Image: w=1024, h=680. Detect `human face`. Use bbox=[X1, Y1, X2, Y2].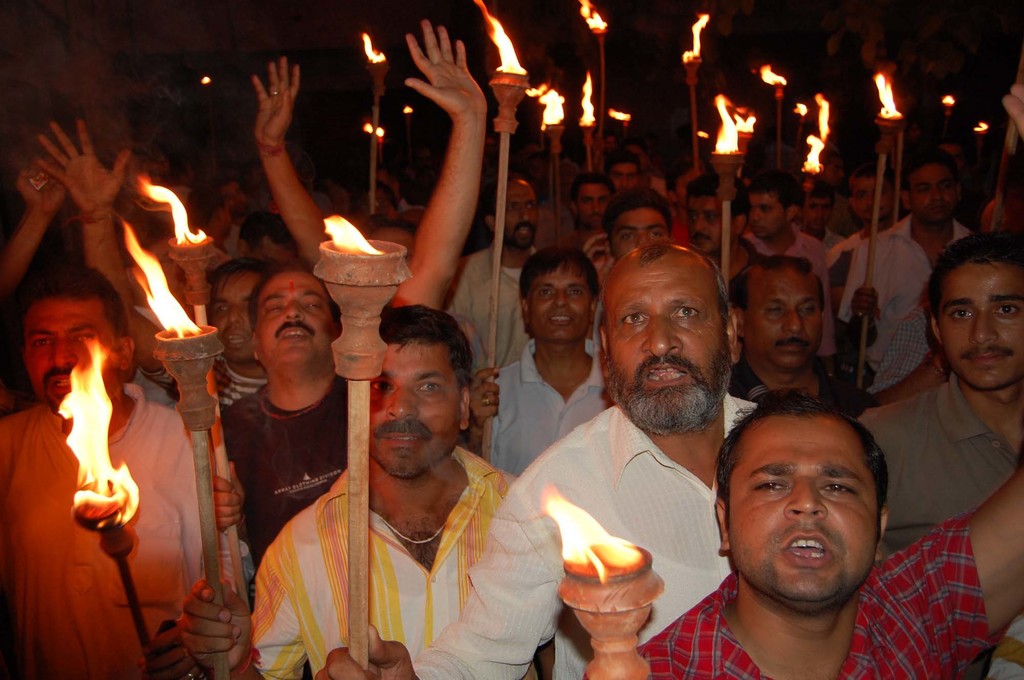
bbox=[614, 159, 638, 192].
